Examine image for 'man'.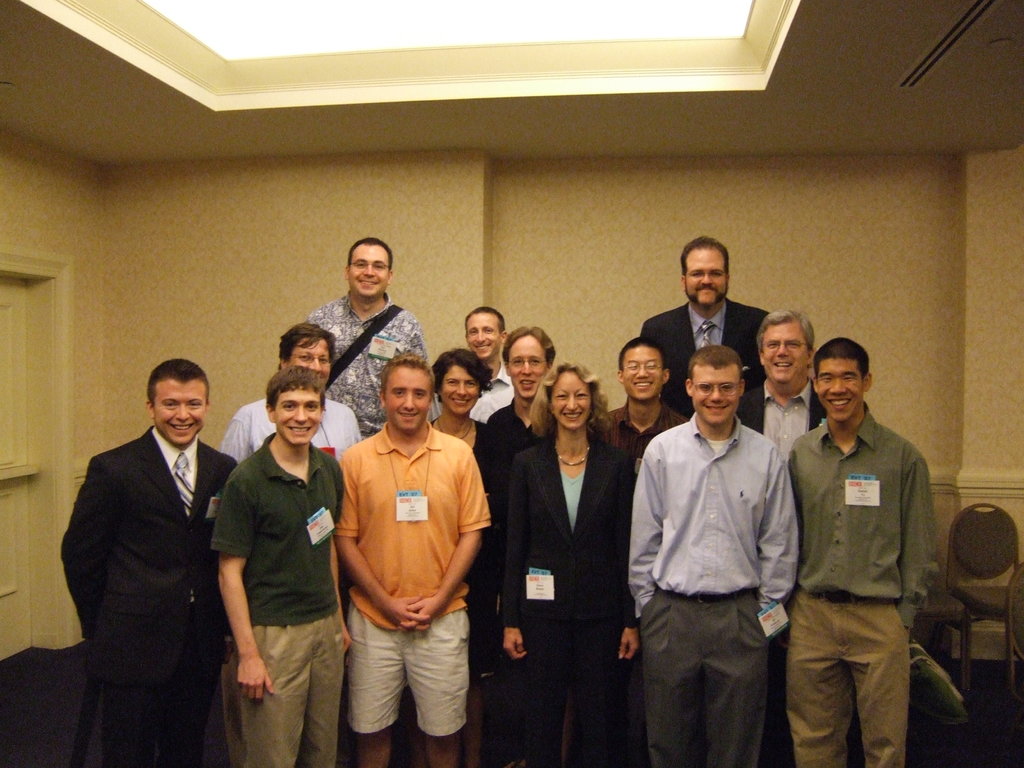
Examination result: [x1=629, y1=345, x2=800, y2=767].
